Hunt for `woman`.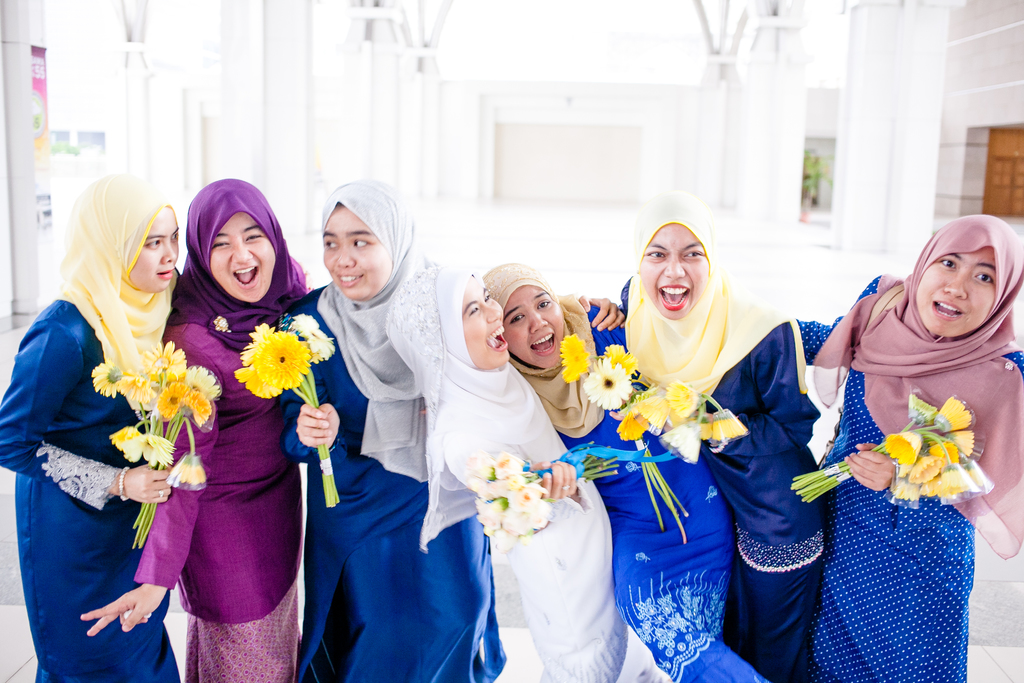
Hunted down at region(278, 177, 504, 682).
